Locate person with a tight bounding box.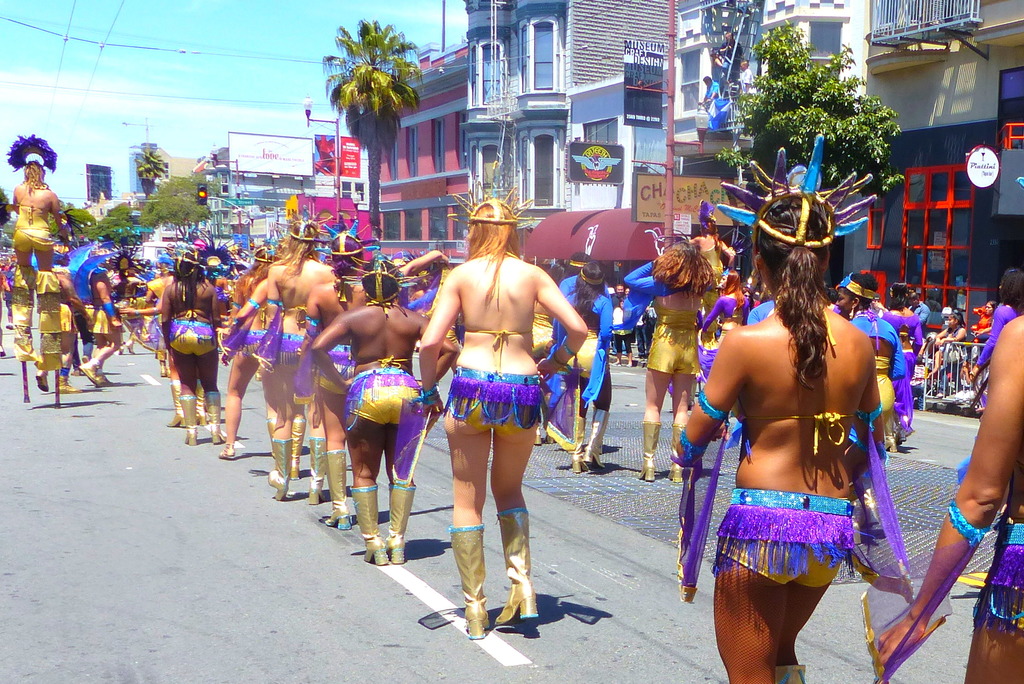
(868, 301, 1023, 683).
